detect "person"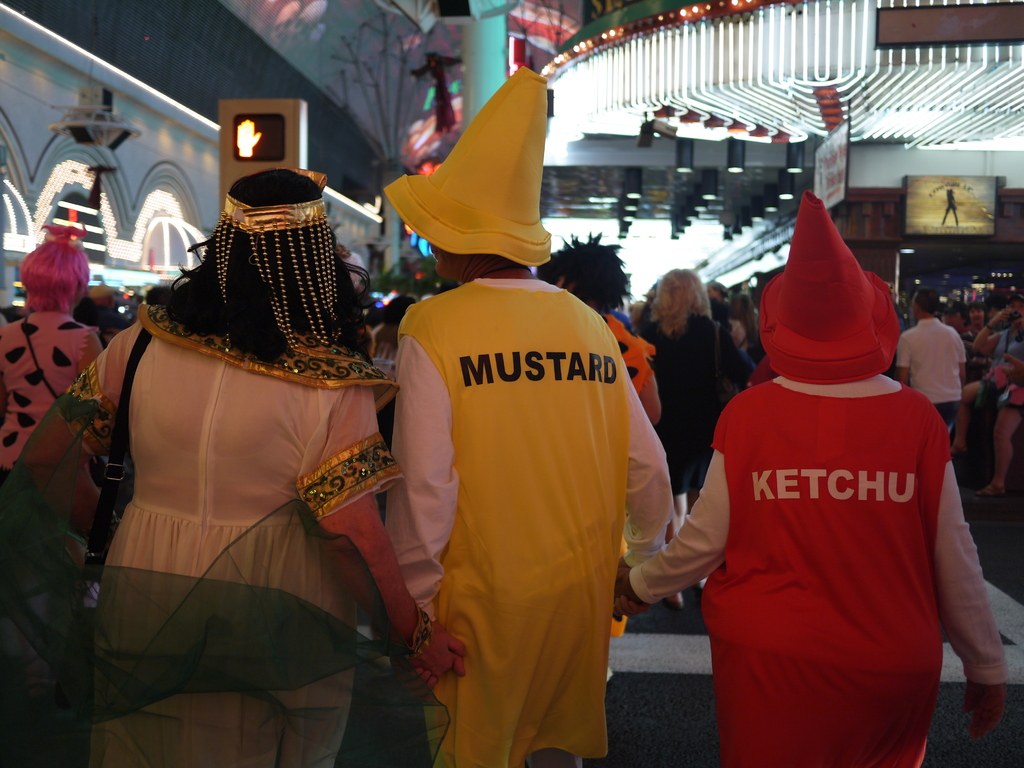
(x1=678, y1=174, x2=982, y2=738)
